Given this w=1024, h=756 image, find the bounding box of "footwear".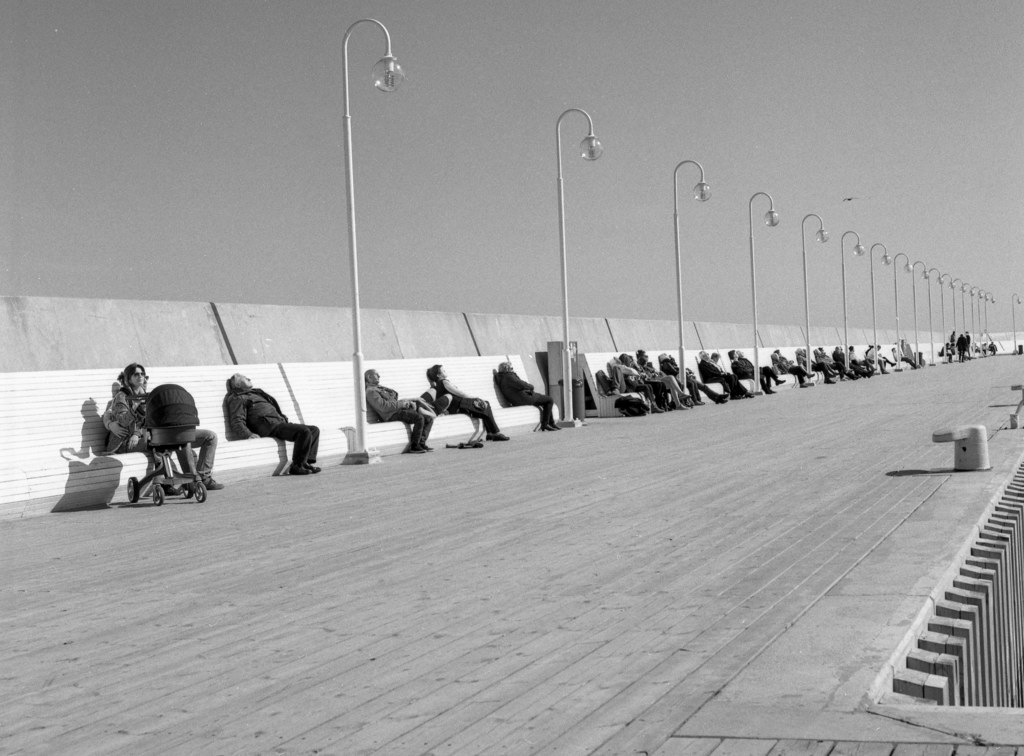
[695, 399, 705, 405].
